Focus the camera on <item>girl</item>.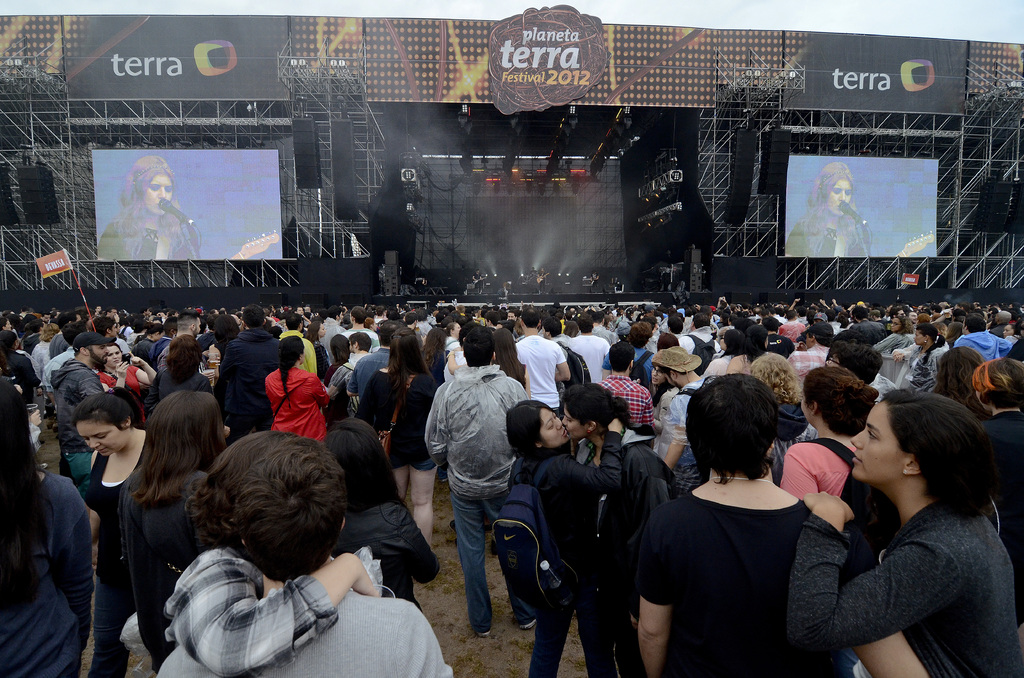
Focus region: (x1=79, y1=391, x2=152, y2=677).
